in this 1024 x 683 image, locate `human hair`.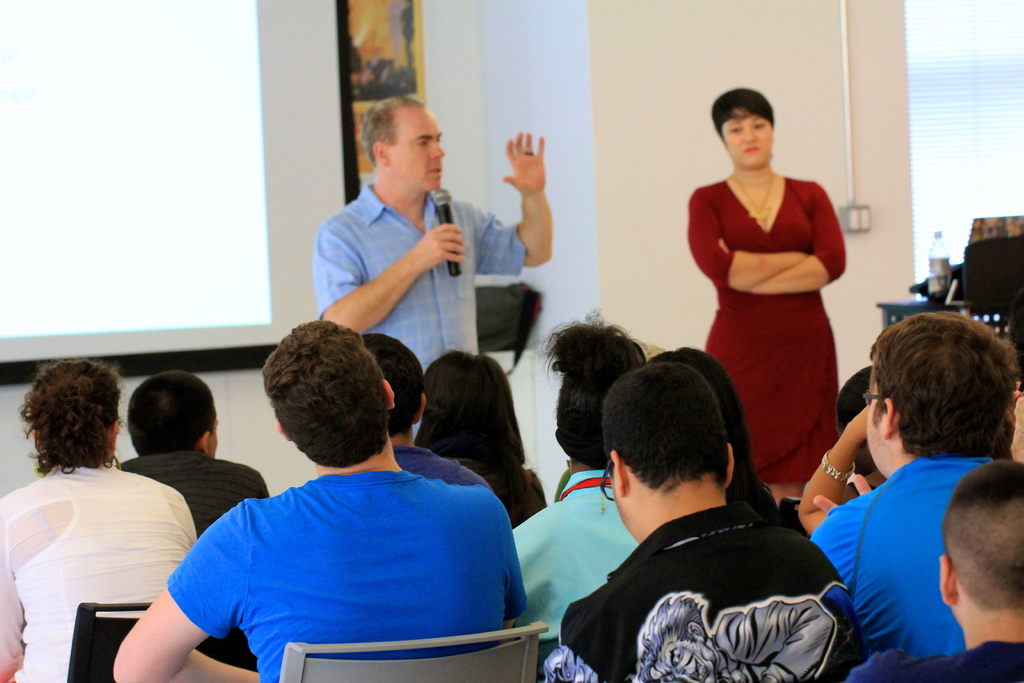
Bounding box: bbox(869, 310, 1016, 460).
